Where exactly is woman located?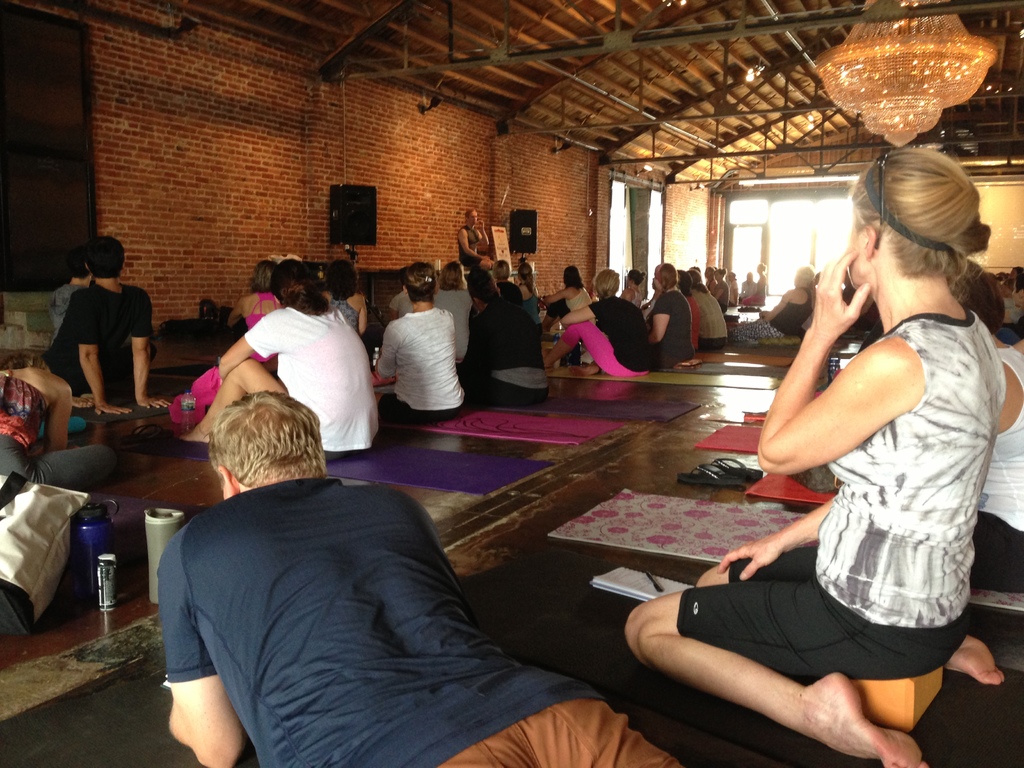
Its bounding box is {"x1": 221, "y1": 263, "x2": 287, "y2": 362}.
